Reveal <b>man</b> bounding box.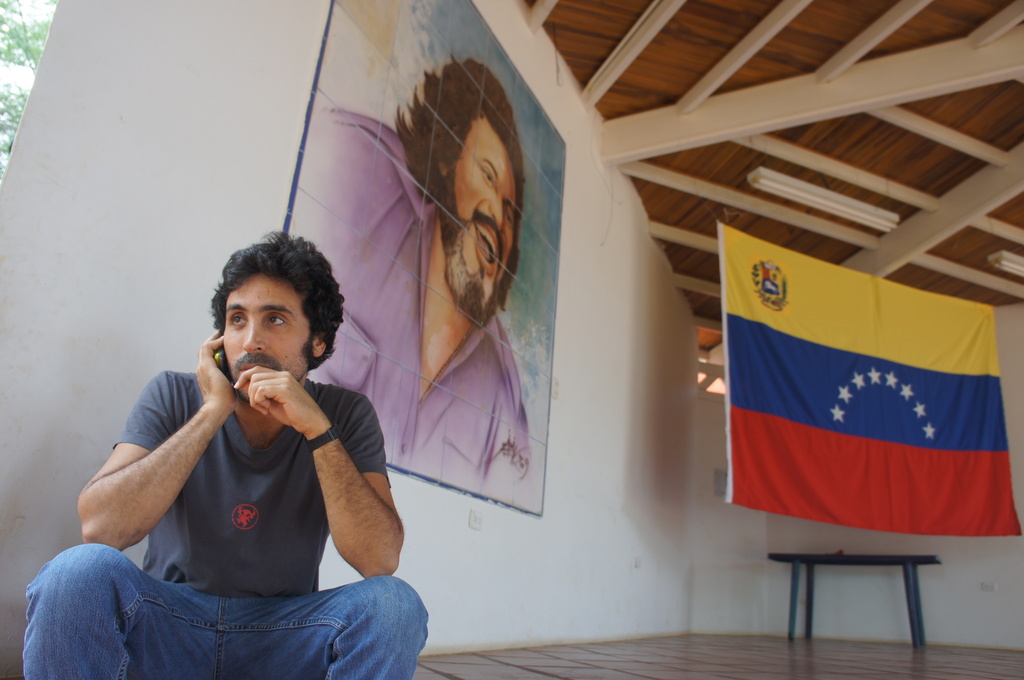
Revealed: x1=295, y1=56, x2=534, y2=499.
